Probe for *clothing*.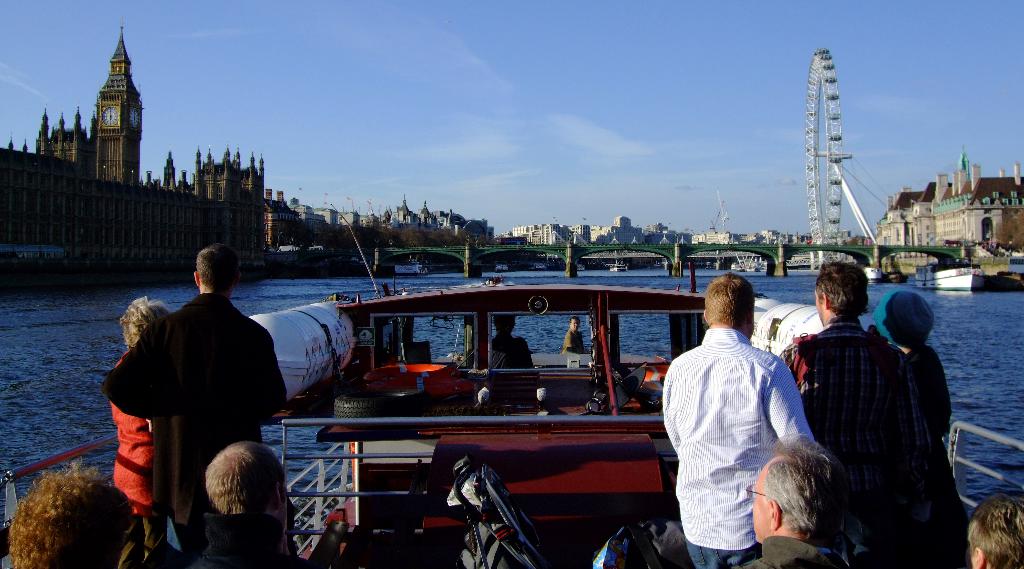
Probe result: pyautogui.locateOnScreen(200, 506, 303, 568).
